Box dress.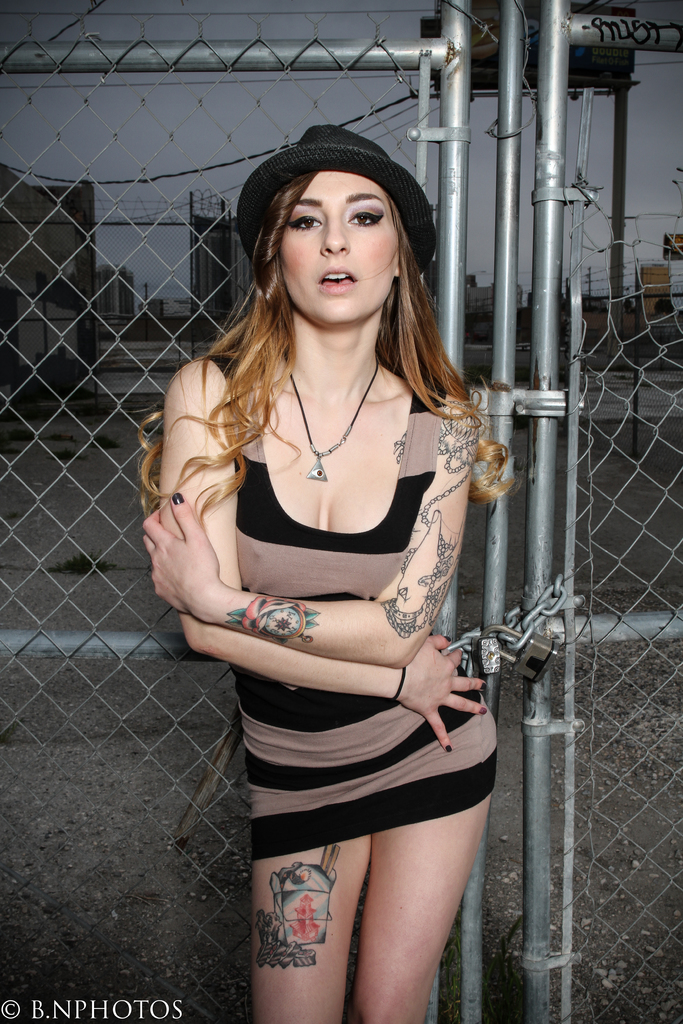
rect(170, 332, 497, 832).
